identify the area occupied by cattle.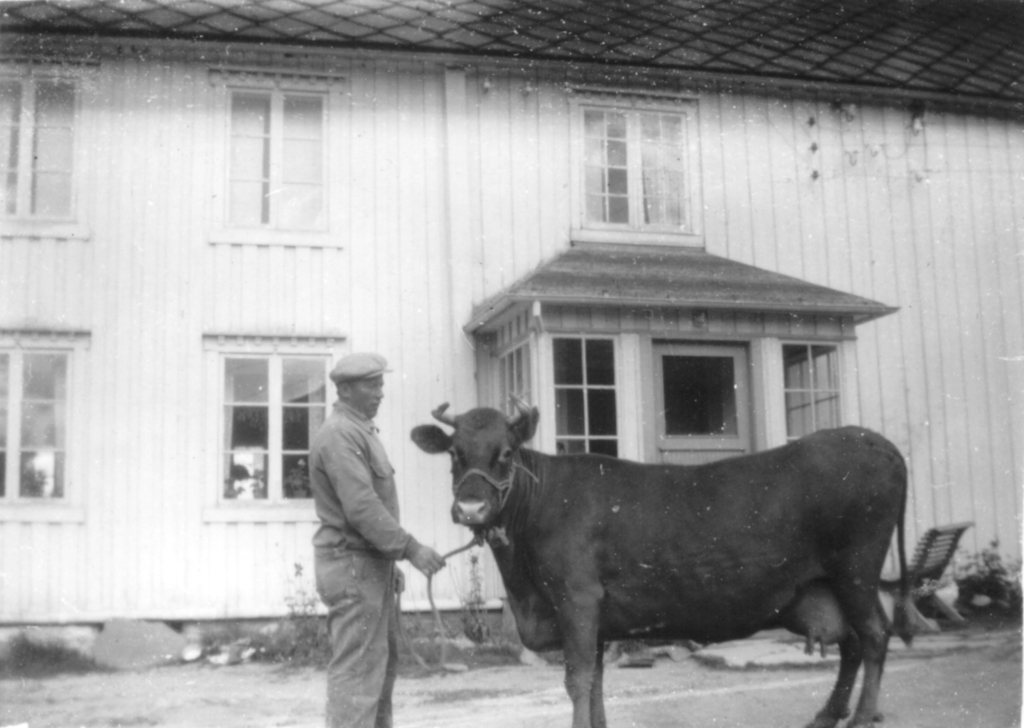
Area: <region>391, 421, 897, 727</region>.
